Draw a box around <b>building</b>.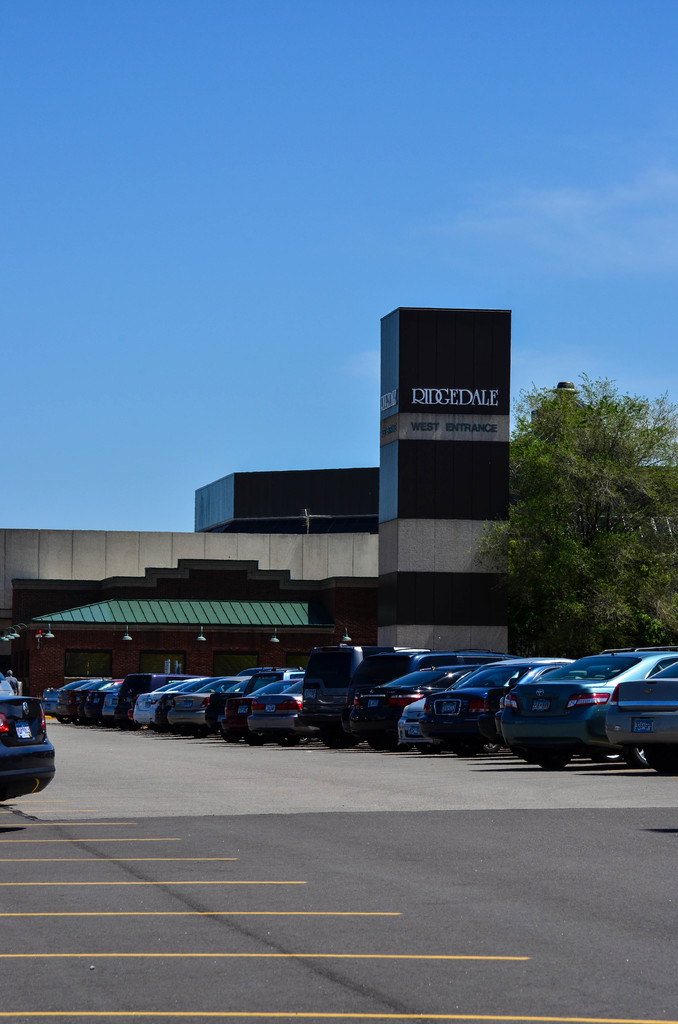
(0, 297, 677, 698).
